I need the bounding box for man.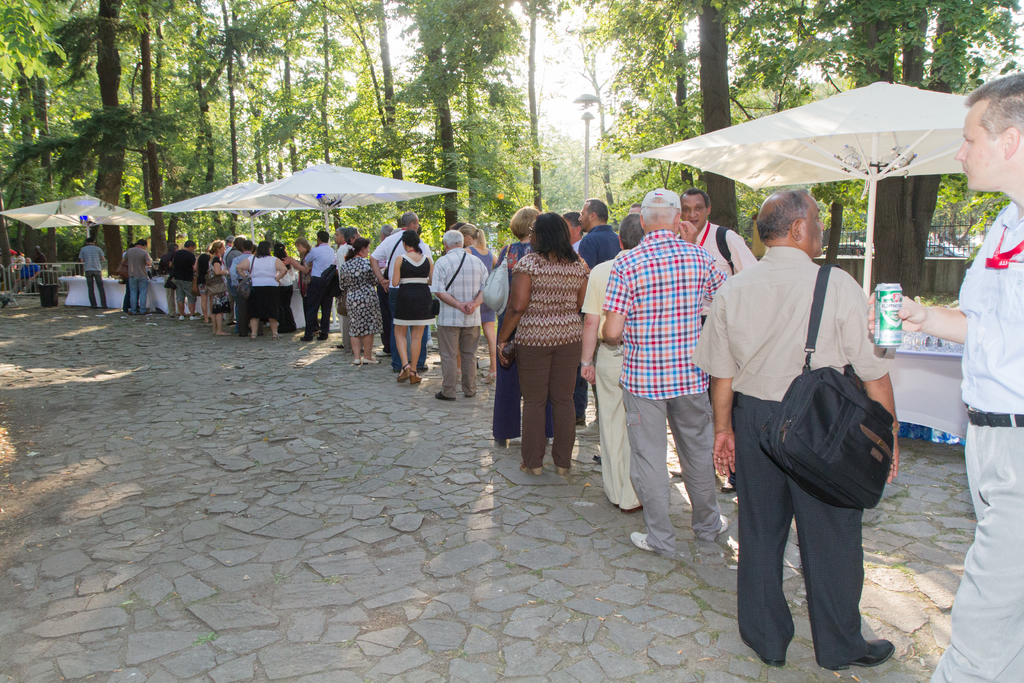
Here it is: 300 229 331 342.
